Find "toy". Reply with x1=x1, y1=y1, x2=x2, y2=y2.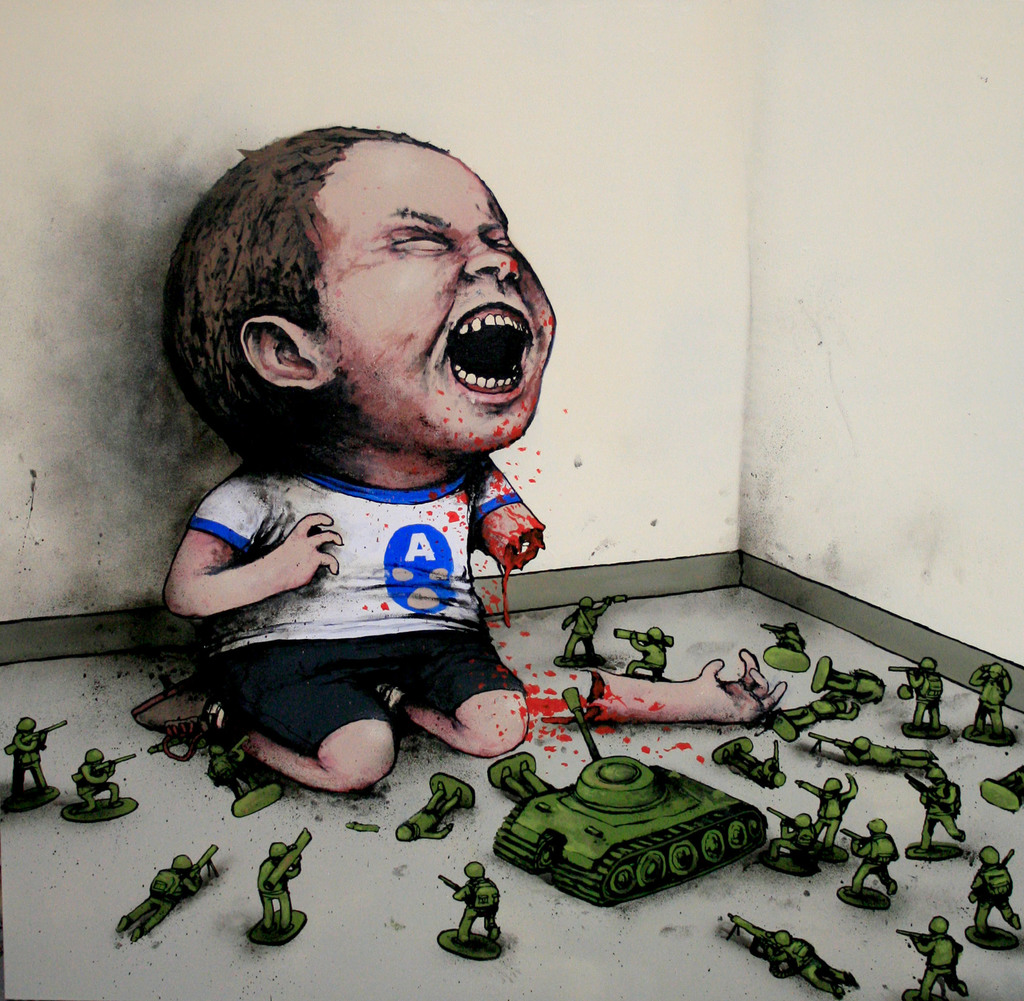
x1=378, y1=769, x2=470, y2=849.
